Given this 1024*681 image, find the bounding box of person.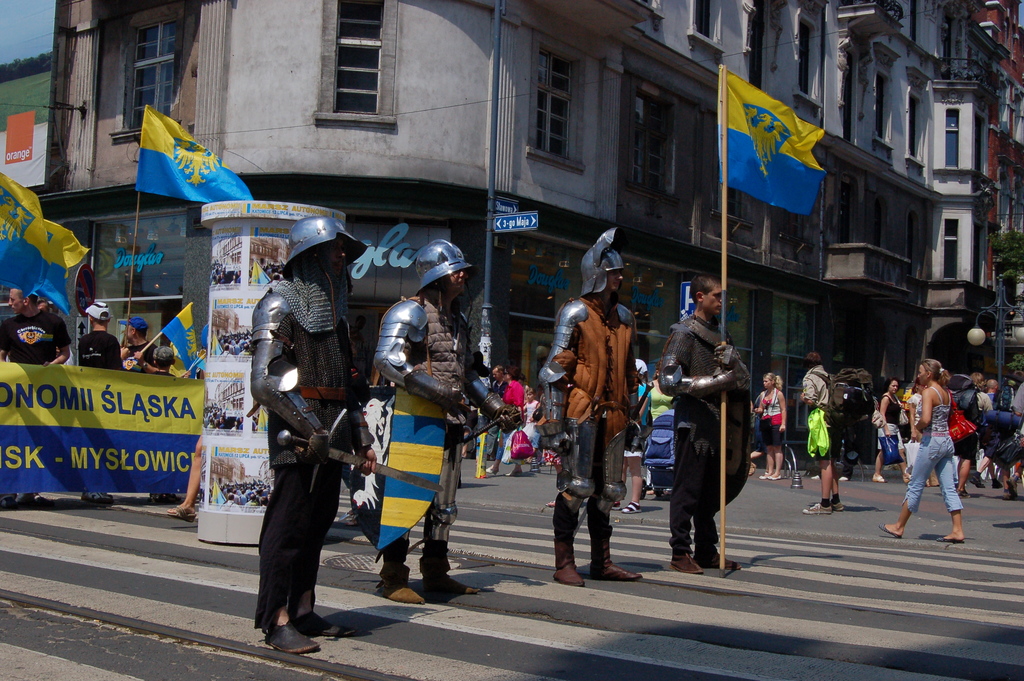
region(79, 302, 119, 504).
